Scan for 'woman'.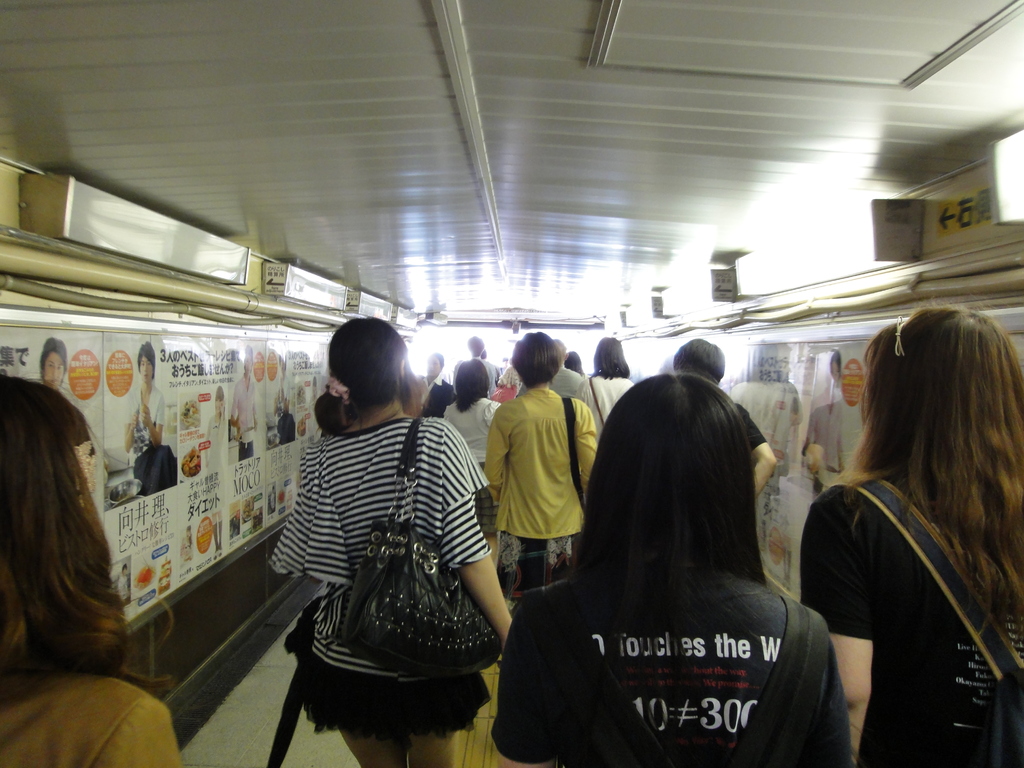
Scan result: (left=120, top=336, right=169, bottom=470).
